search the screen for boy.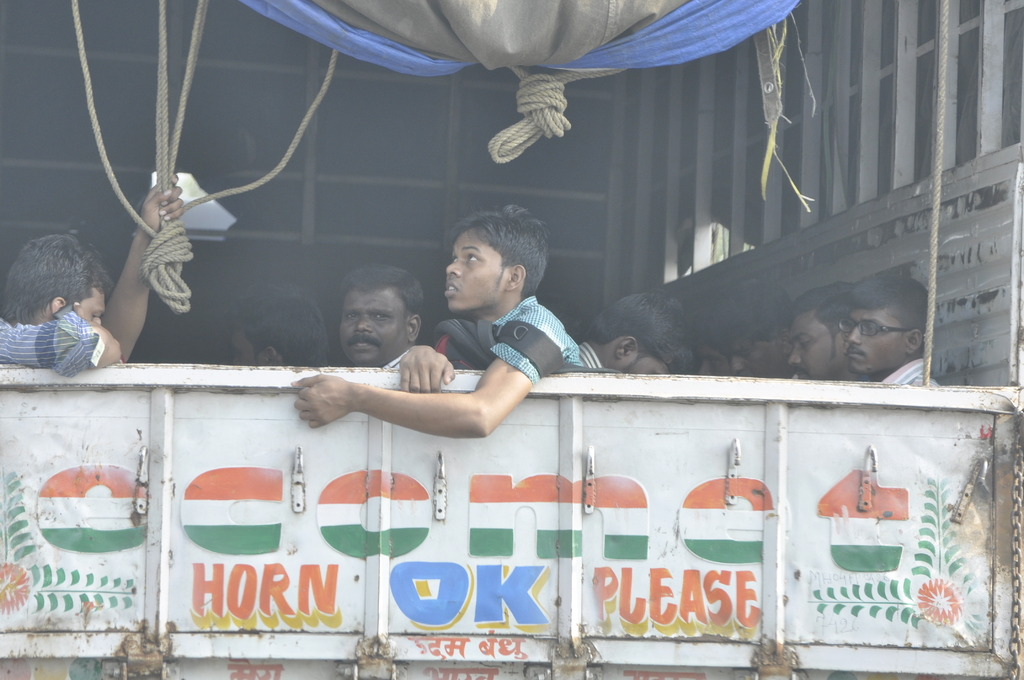
Found at 717, 275, 789, 381.
